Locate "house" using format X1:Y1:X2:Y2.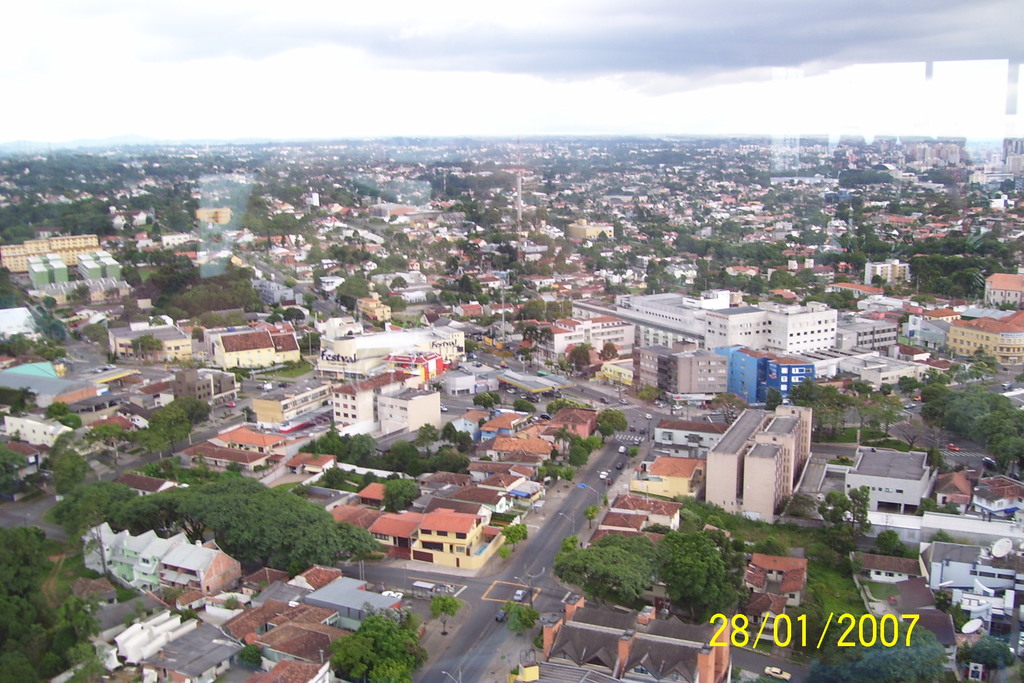
614:295:848:349.
